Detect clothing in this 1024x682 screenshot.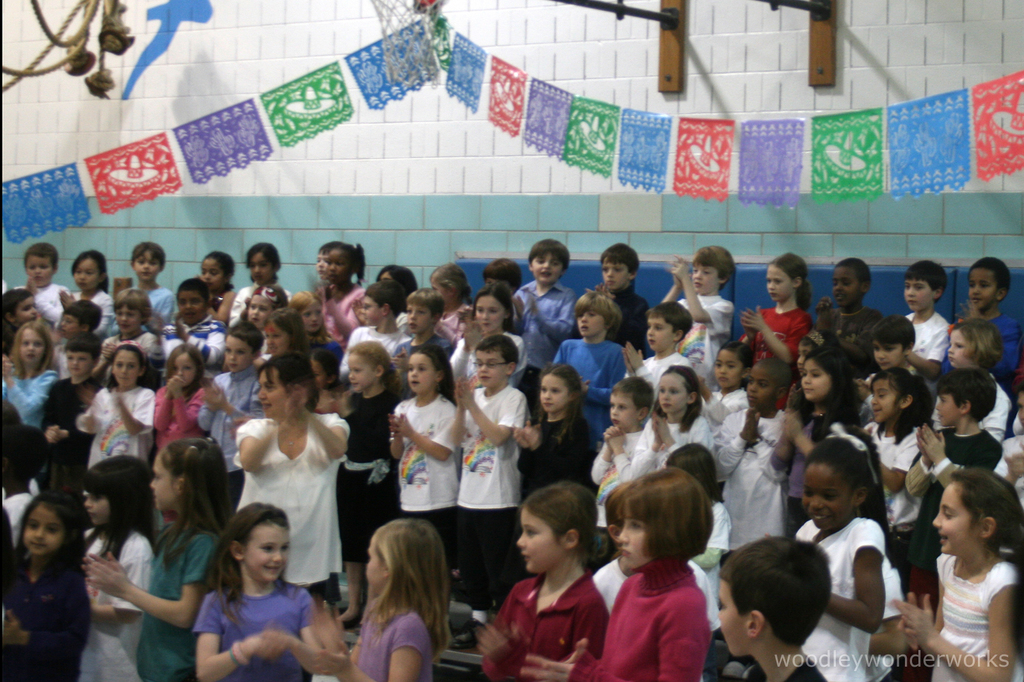
Detection: x1=342 y1=321 x2=414 y2=372.
